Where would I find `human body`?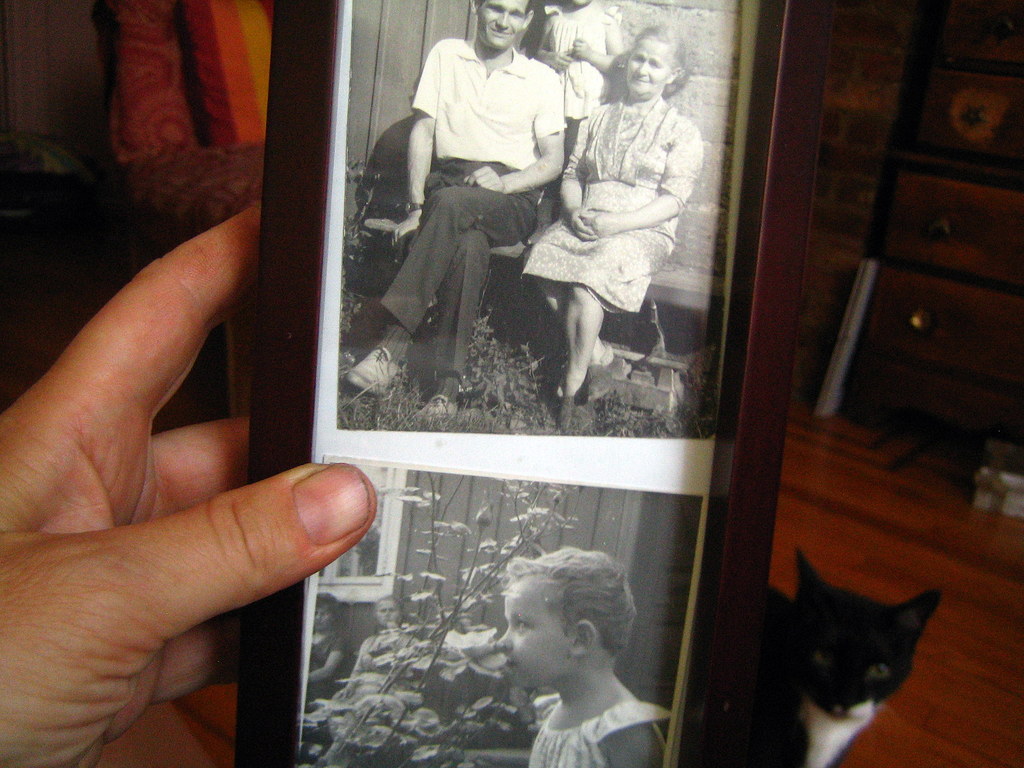
At select_region(308, 627, 353, 700).
